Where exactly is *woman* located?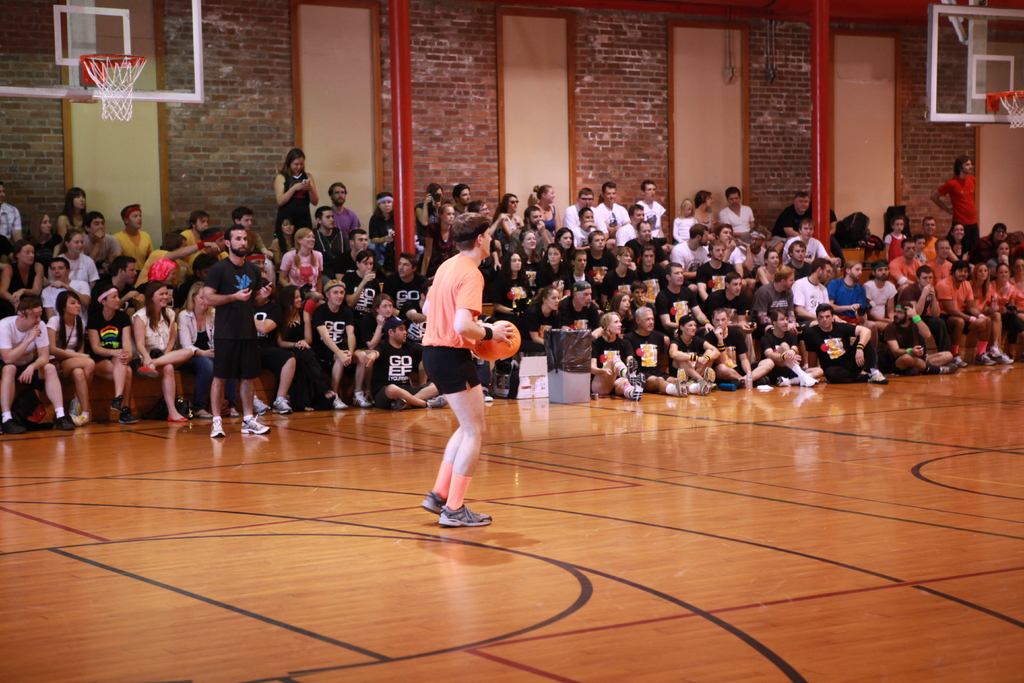
Its bounding box is (left=941, top=220, right=970, bottom=264).
